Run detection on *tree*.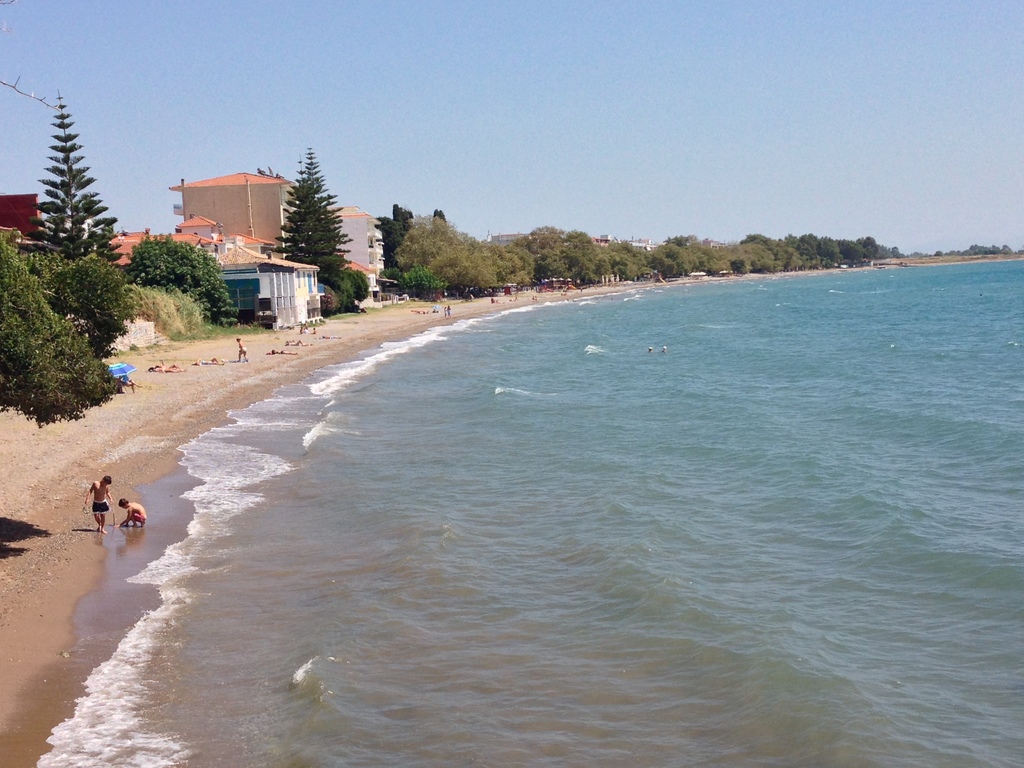
Result: left=263, top=143, right=340, bottom=282.
